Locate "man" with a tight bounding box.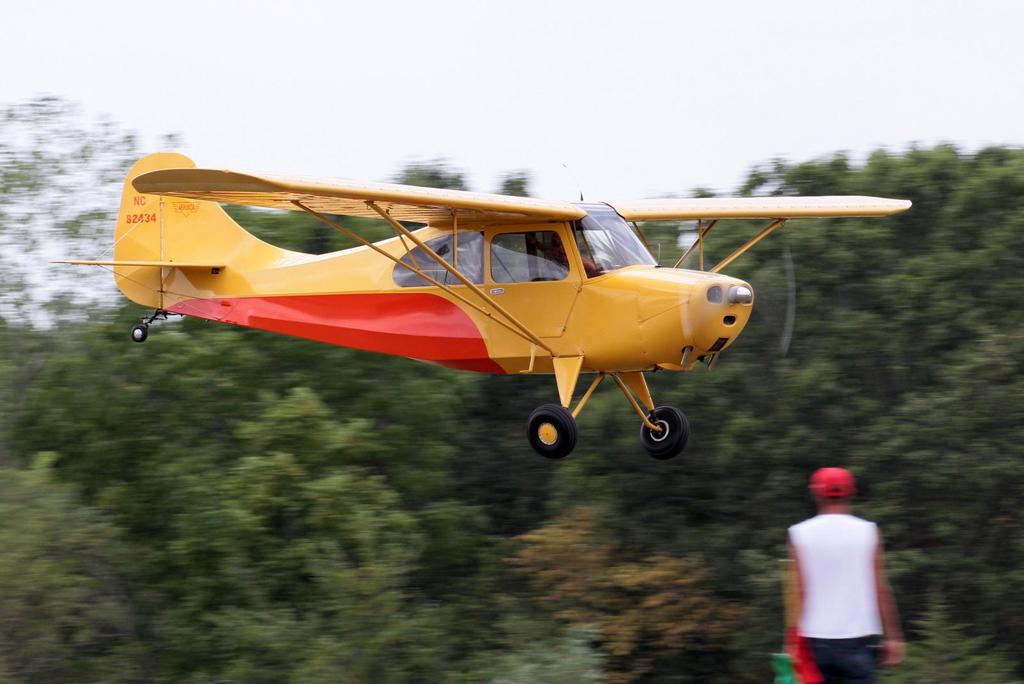
(left=782, top=464, right=909, bottom=672).
